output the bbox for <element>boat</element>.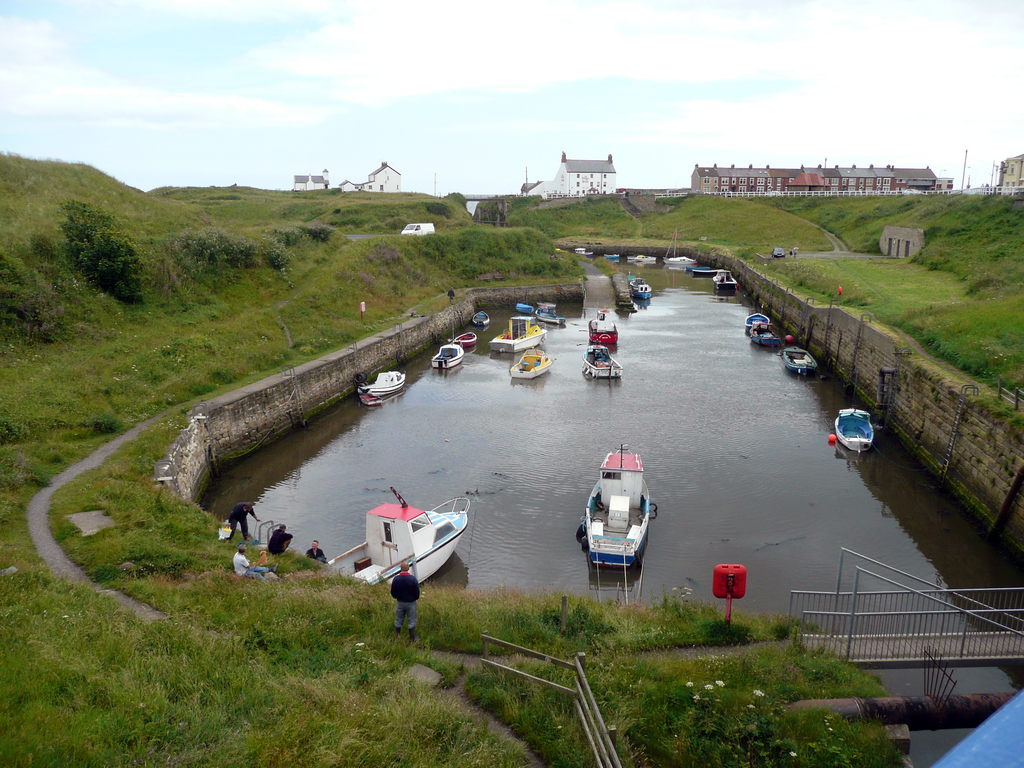
[x1=603, y1=252, x2=619, y2=265].
